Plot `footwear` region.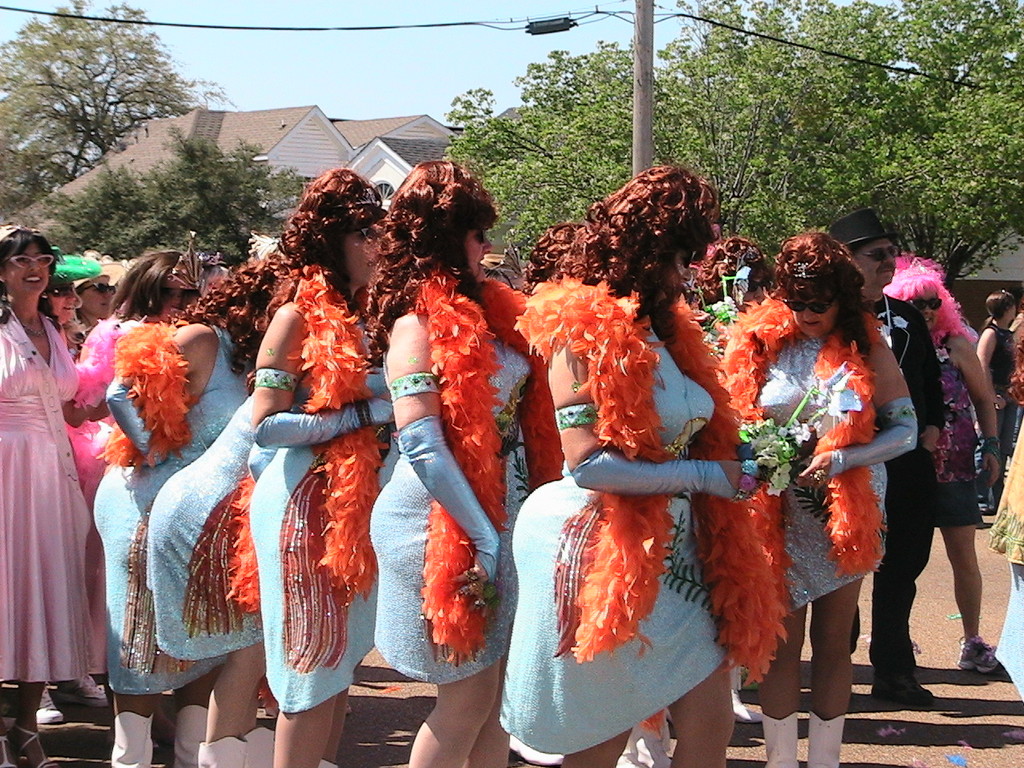
Plotted at rect(0, 722, 19, 767).
